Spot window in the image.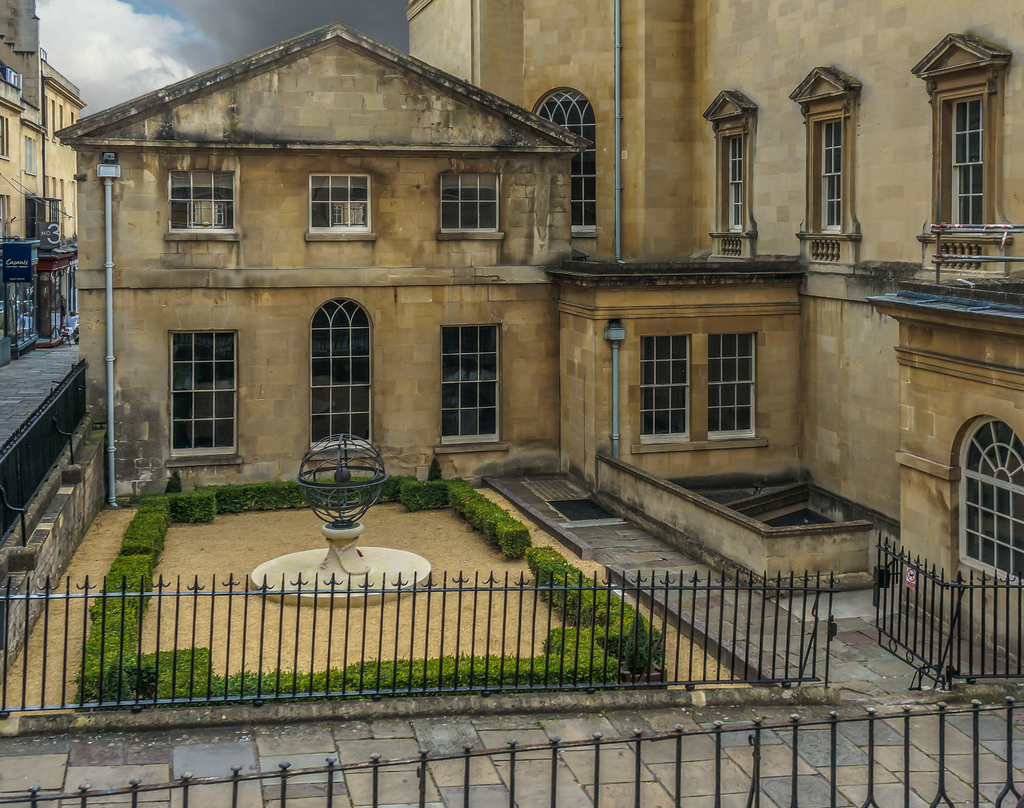
window found at left=957, top=417, right=1023, bottom=590.
